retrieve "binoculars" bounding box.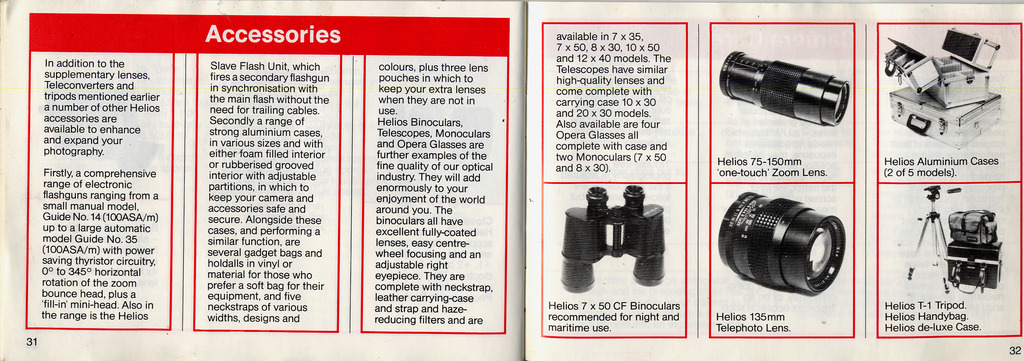
Bounding box: left=561, top=181, right=666, bottom=289.
